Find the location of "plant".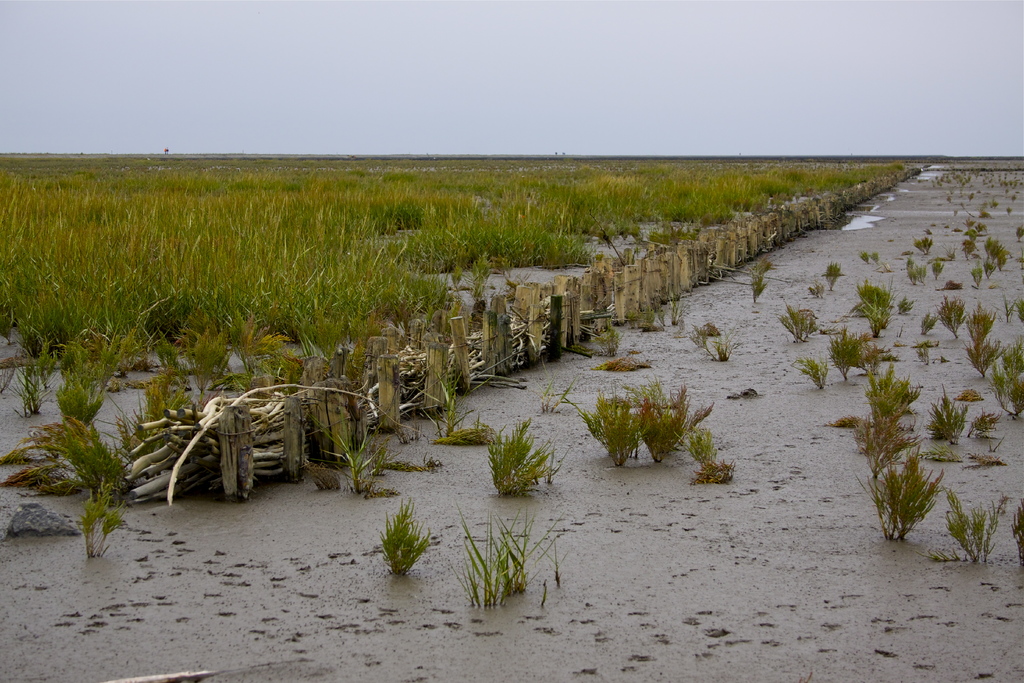
Location: [684,325,737,361].
